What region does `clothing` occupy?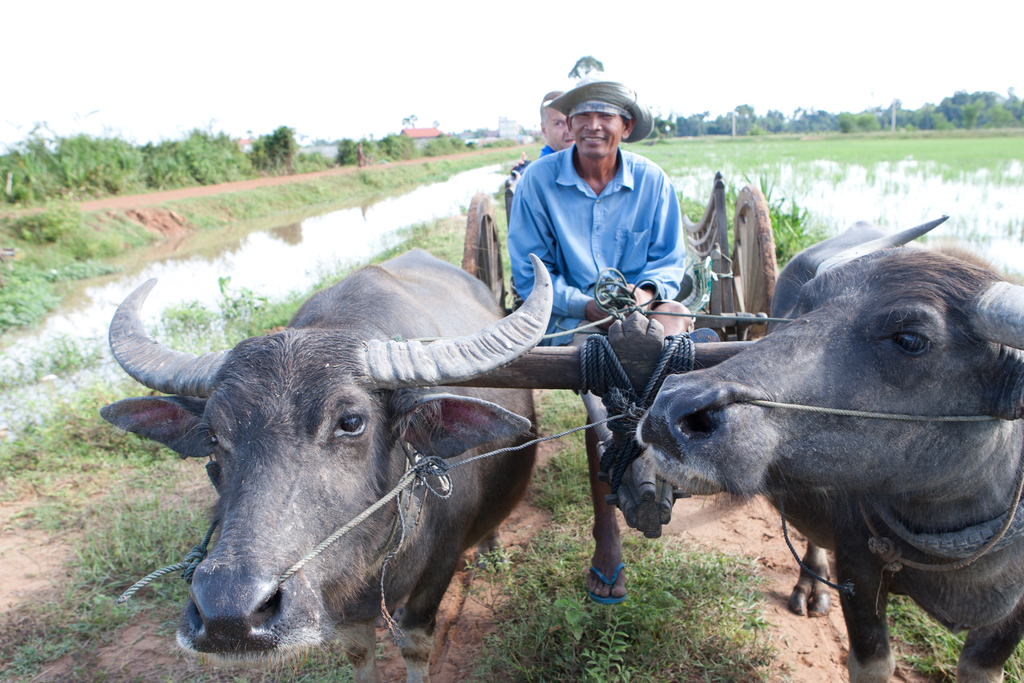
(left=500, top=133, right=685, bottom=351).
